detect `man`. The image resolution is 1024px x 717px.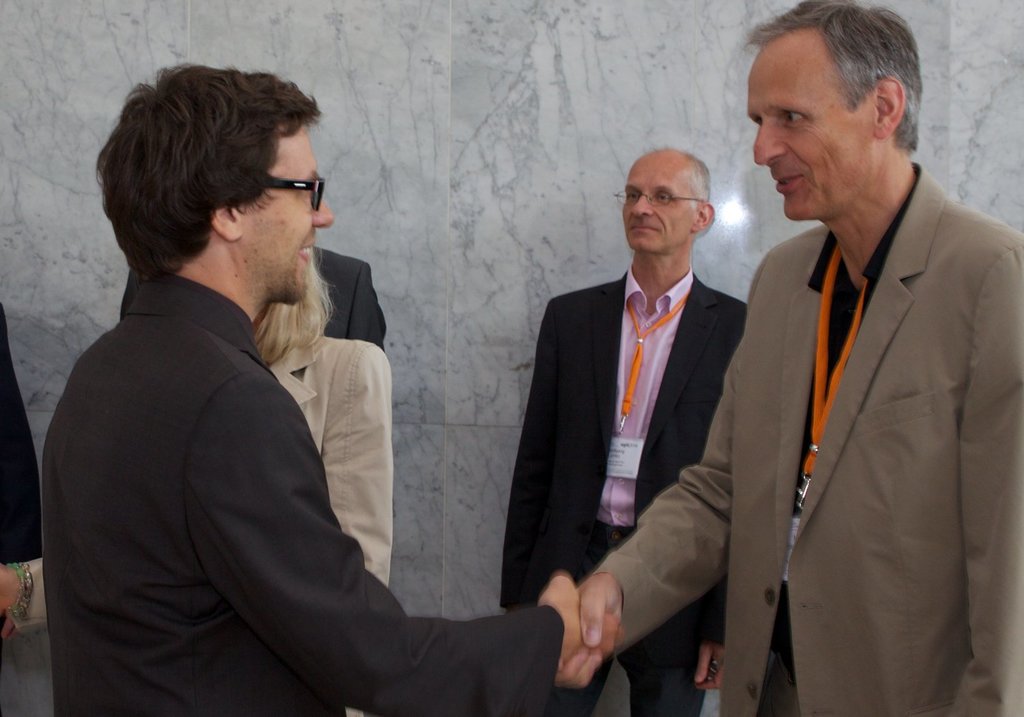
[x1=544, y1=0, x2=1023, y2=715].
